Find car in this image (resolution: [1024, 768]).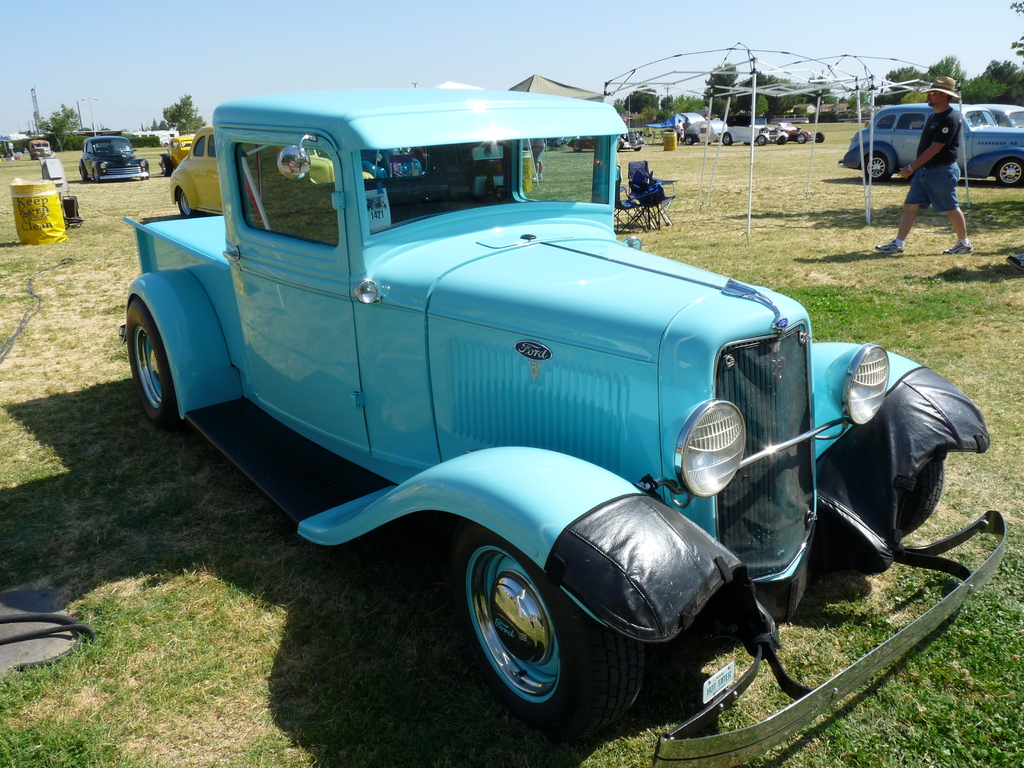
l=113, t=88, r=1011, b=767.
